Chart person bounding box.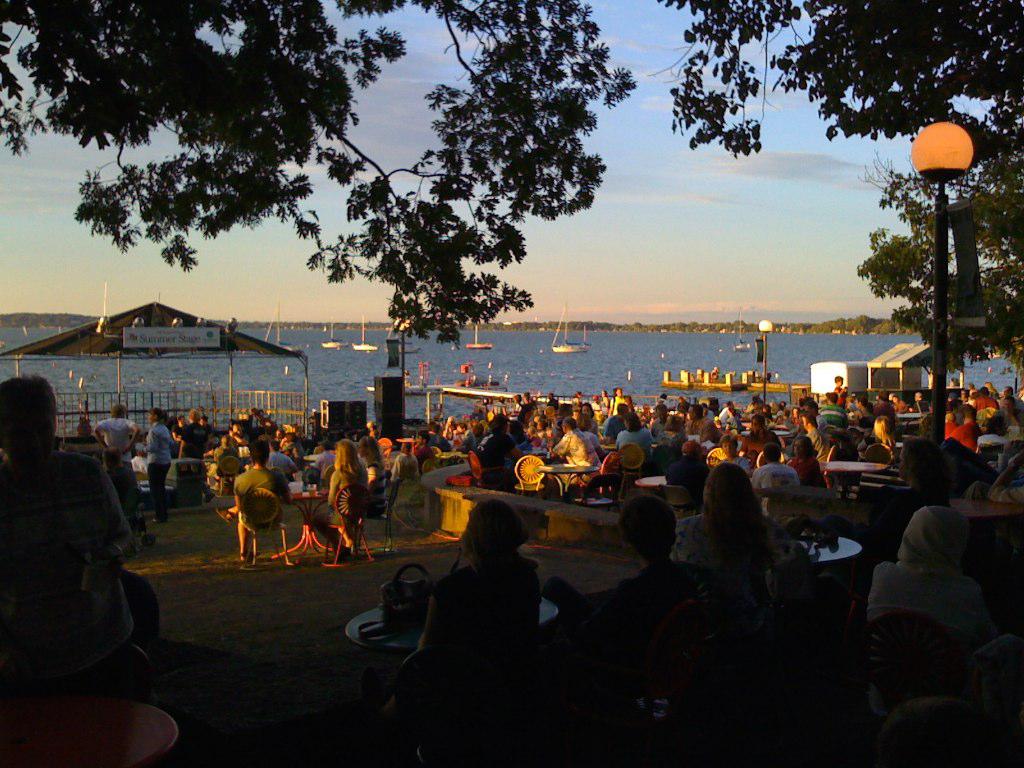
Charted: bbox=(142, 406, 172, 524).
